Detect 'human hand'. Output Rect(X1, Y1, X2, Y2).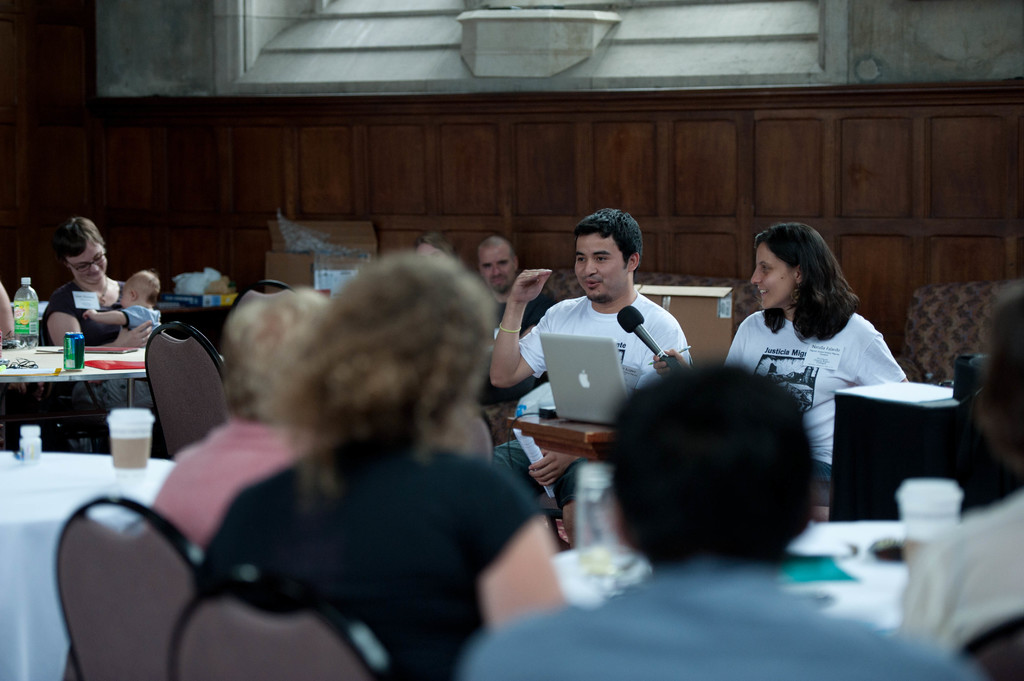
Rect(650, 347, 694, 380).
